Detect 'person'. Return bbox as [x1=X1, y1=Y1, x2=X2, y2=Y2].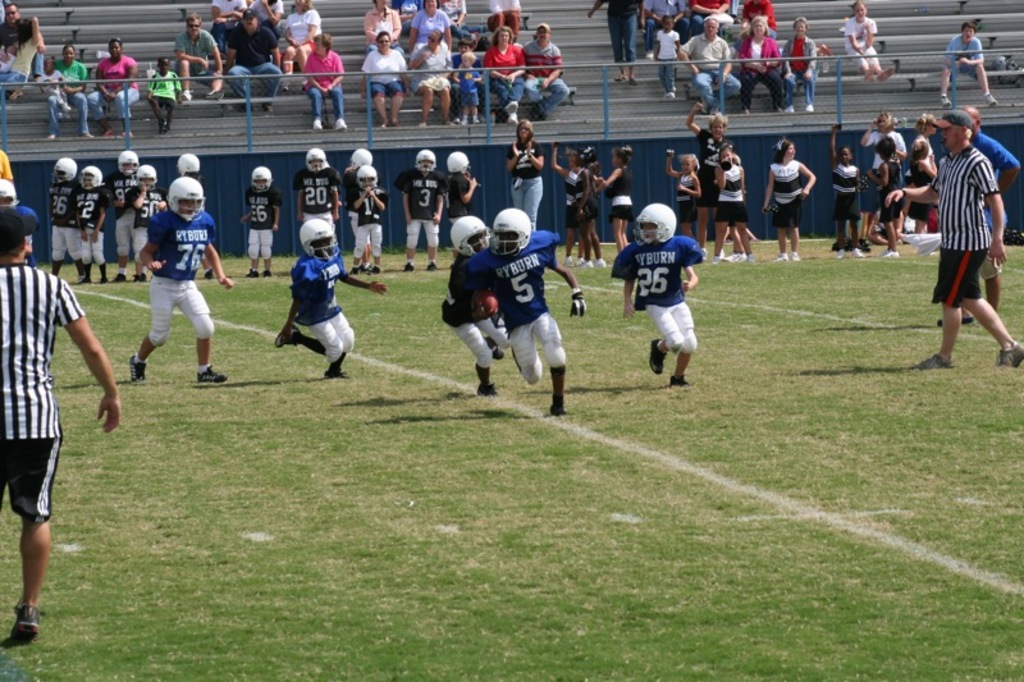
[x1=713, y1=138, x2=750, y2=261].
